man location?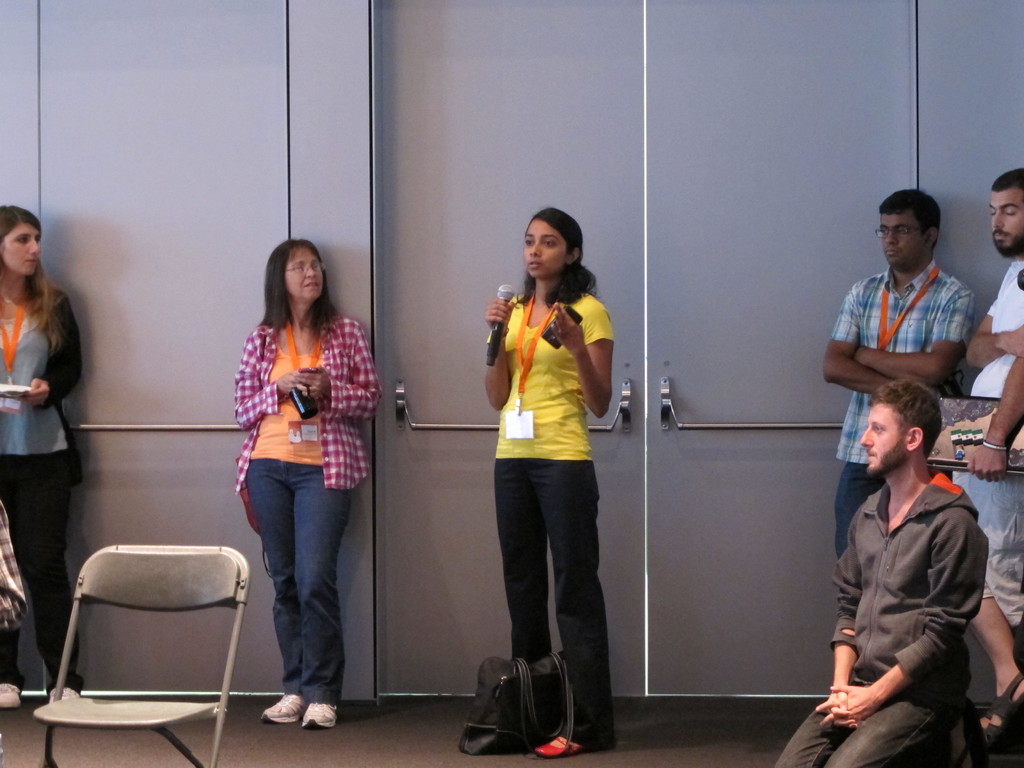
box(953, 166, 1023, 753)
